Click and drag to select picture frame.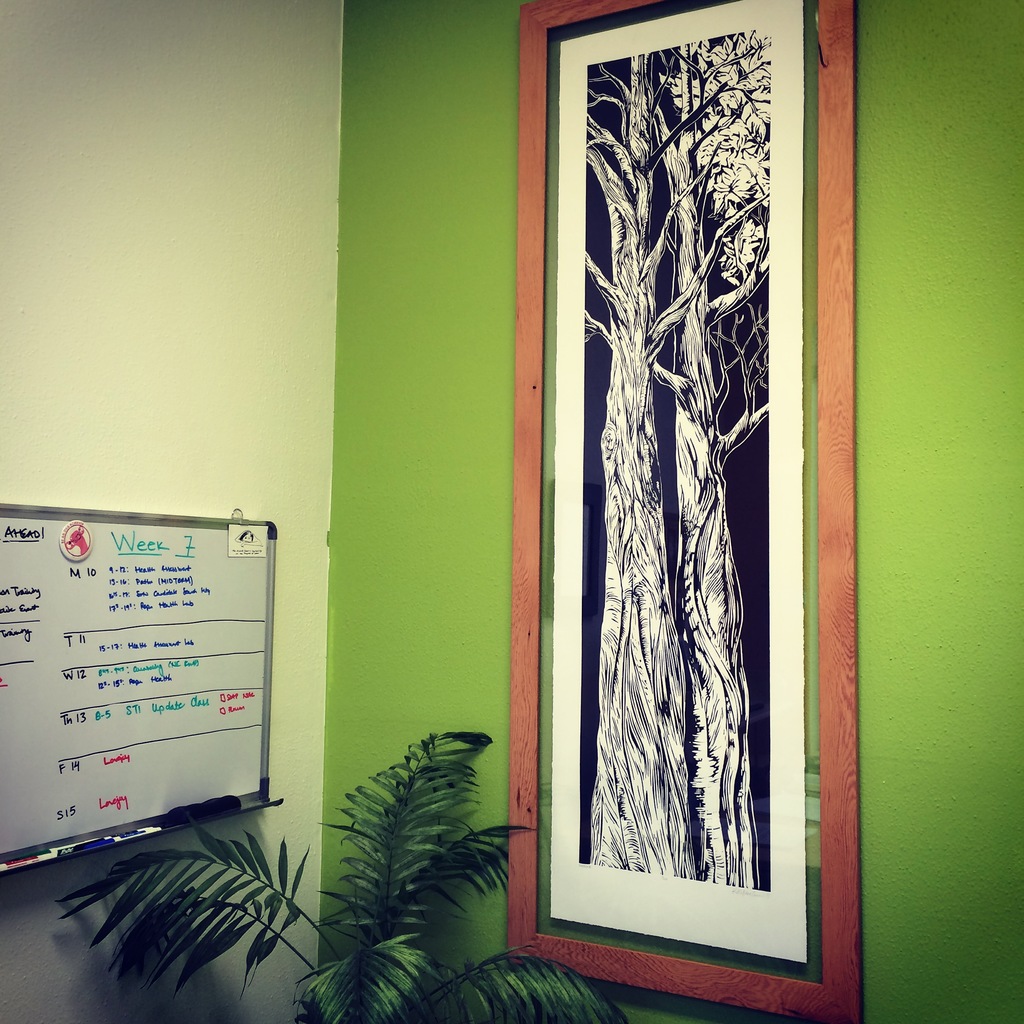
Selection: <bbox>508, 0, 859, 1023</bbox>.
